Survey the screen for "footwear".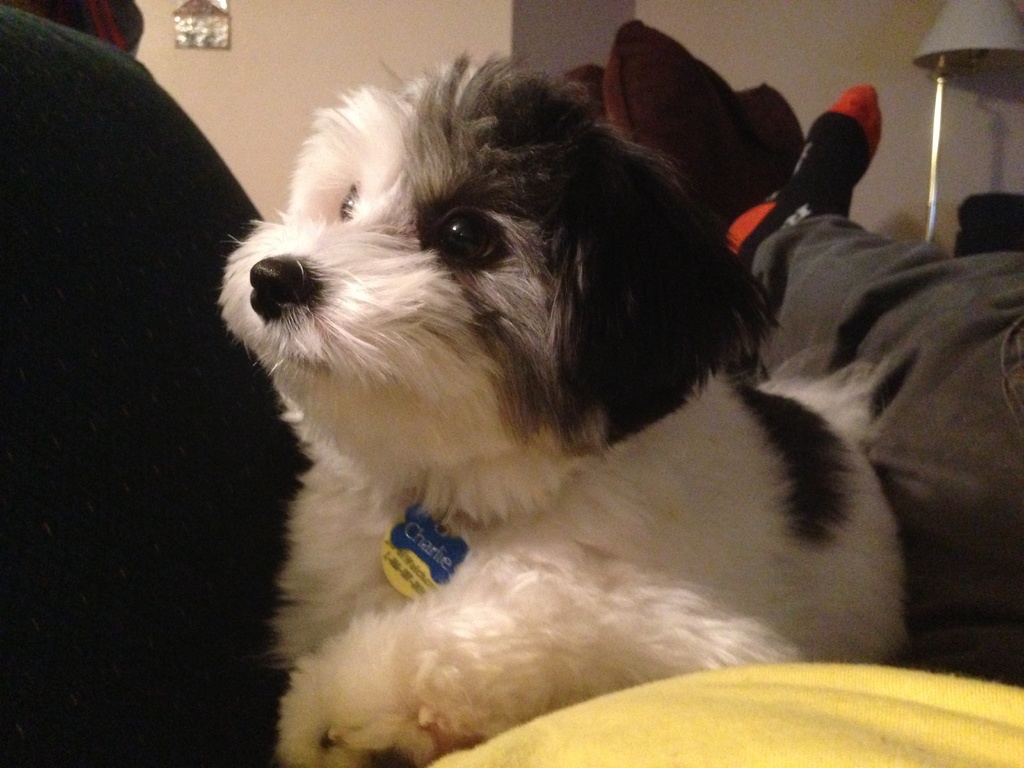
Survey found: detection(719, 77, 888, 260).
